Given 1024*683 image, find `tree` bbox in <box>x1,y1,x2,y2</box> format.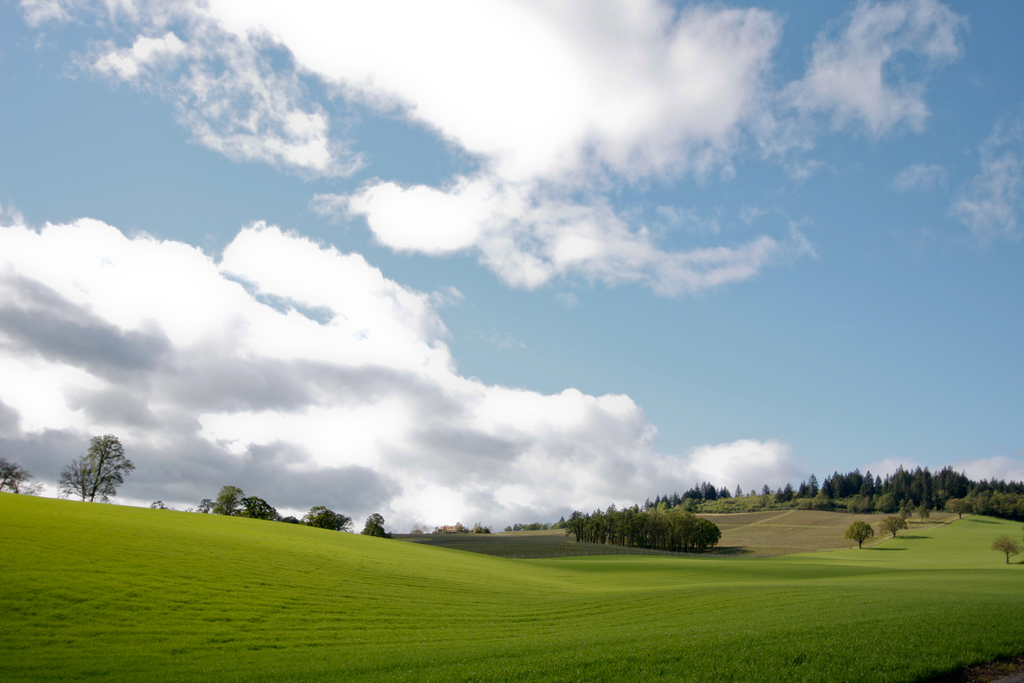
<box>52,429,124,513</box>.
